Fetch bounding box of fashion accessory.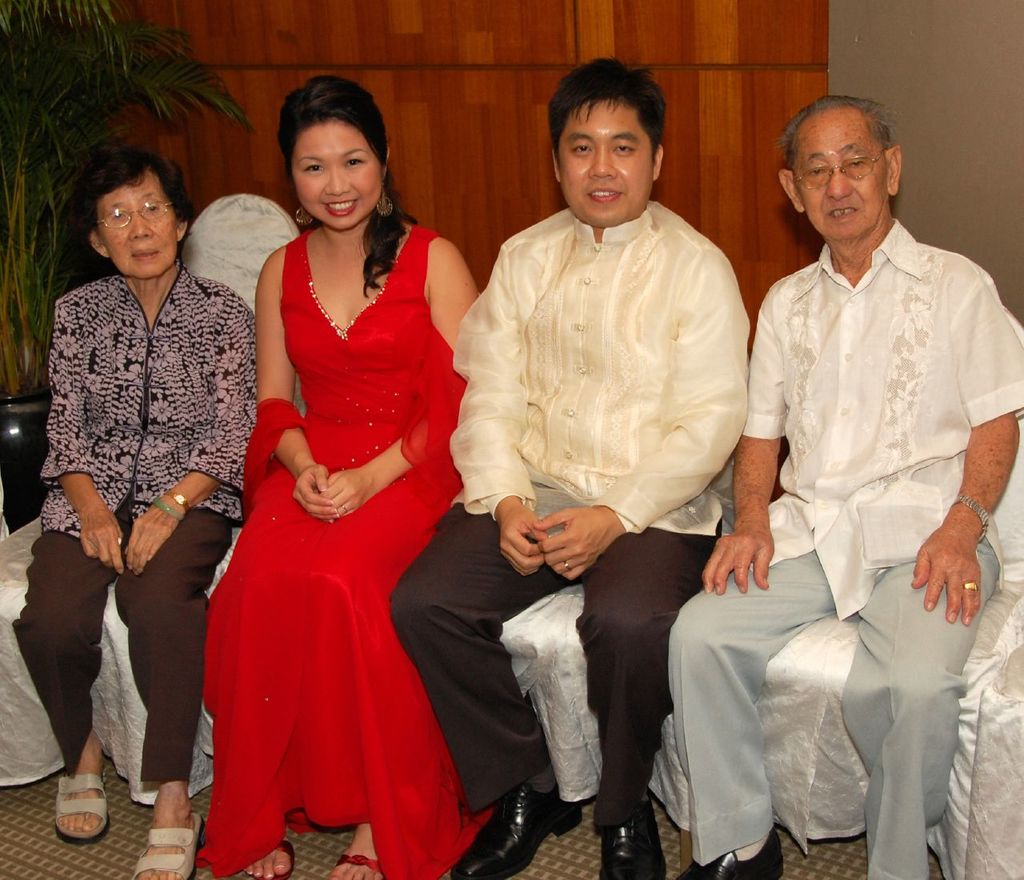
Bbox: left=595, top=798, right=668, bottom=879.
